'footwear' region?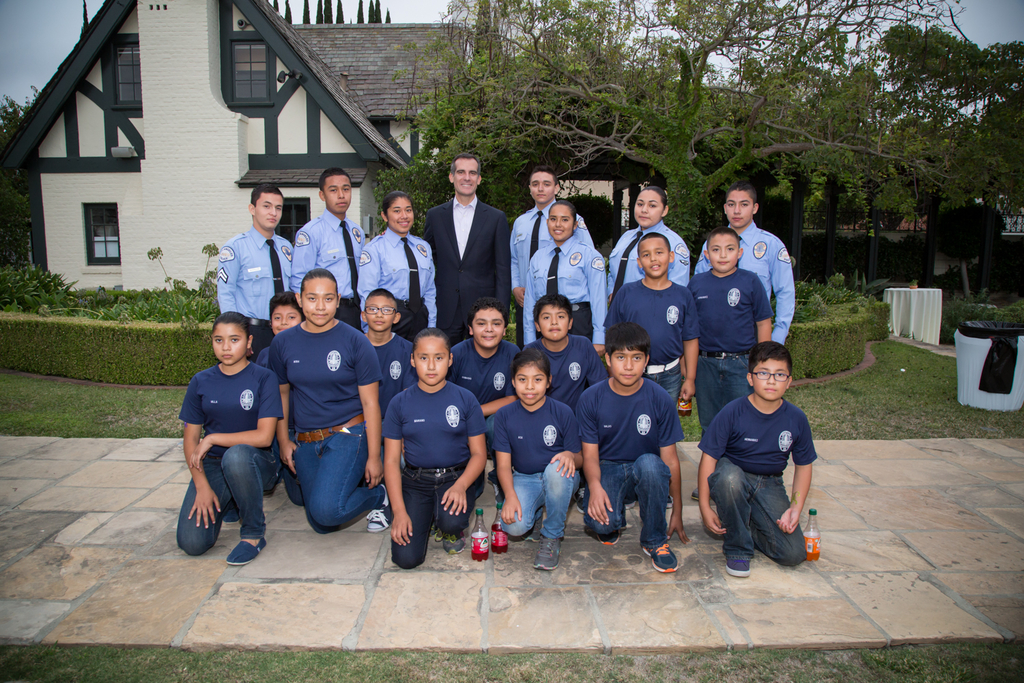
x1=532, y1=533, x2=563, y2=572
